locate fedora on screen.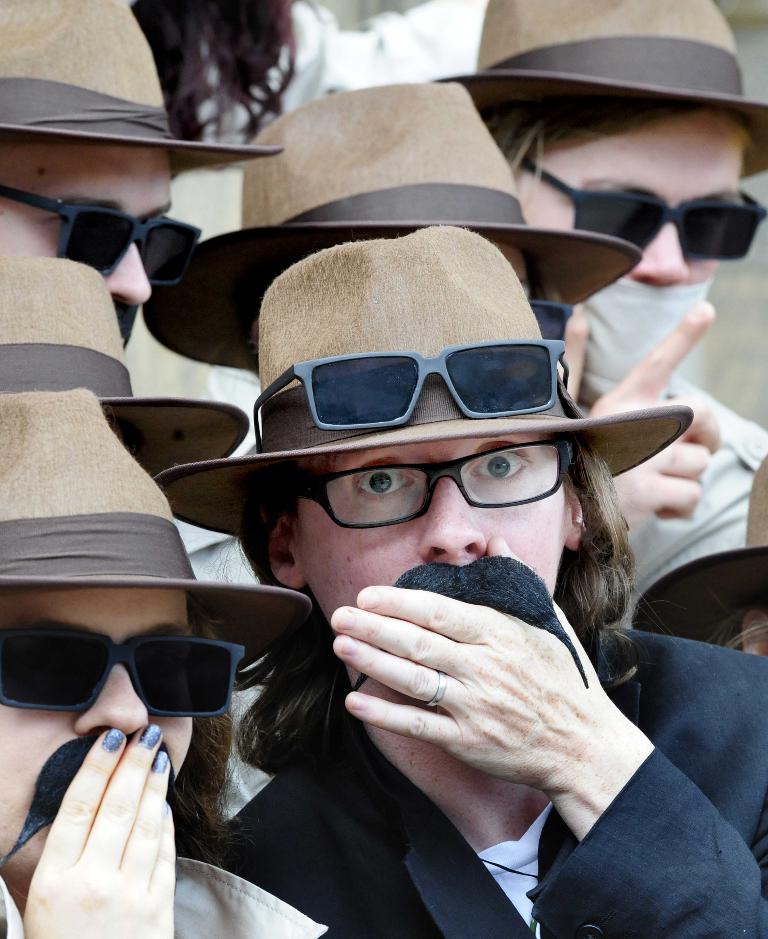
On screen at region(429, 0, 767, 179).
